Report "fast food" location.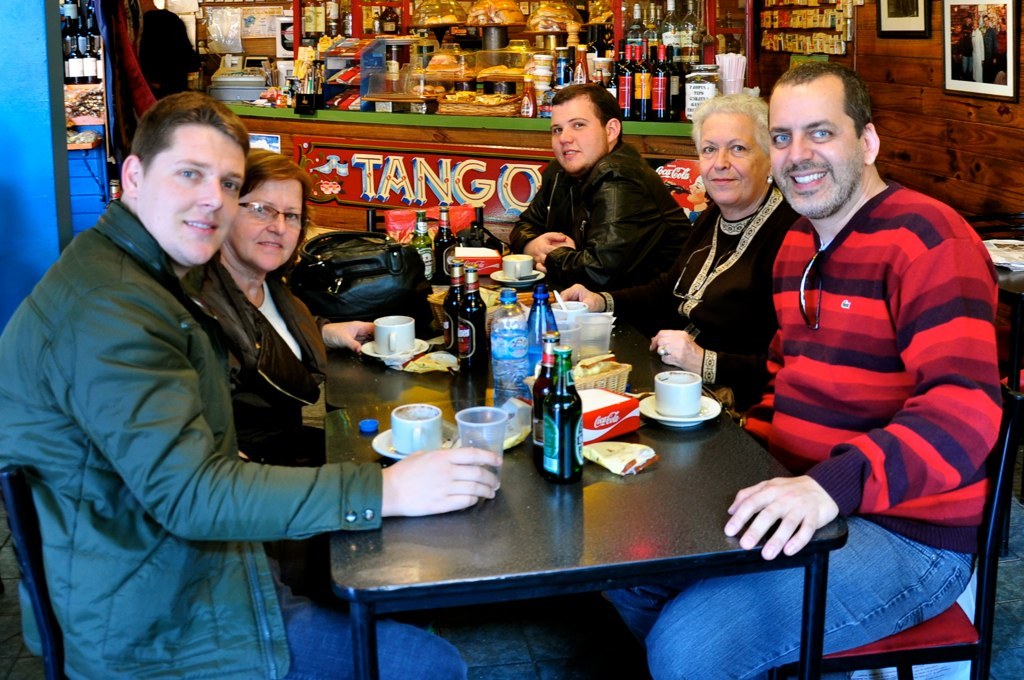
Report: (x1=445, y1=84, x2=517, y2=109).
